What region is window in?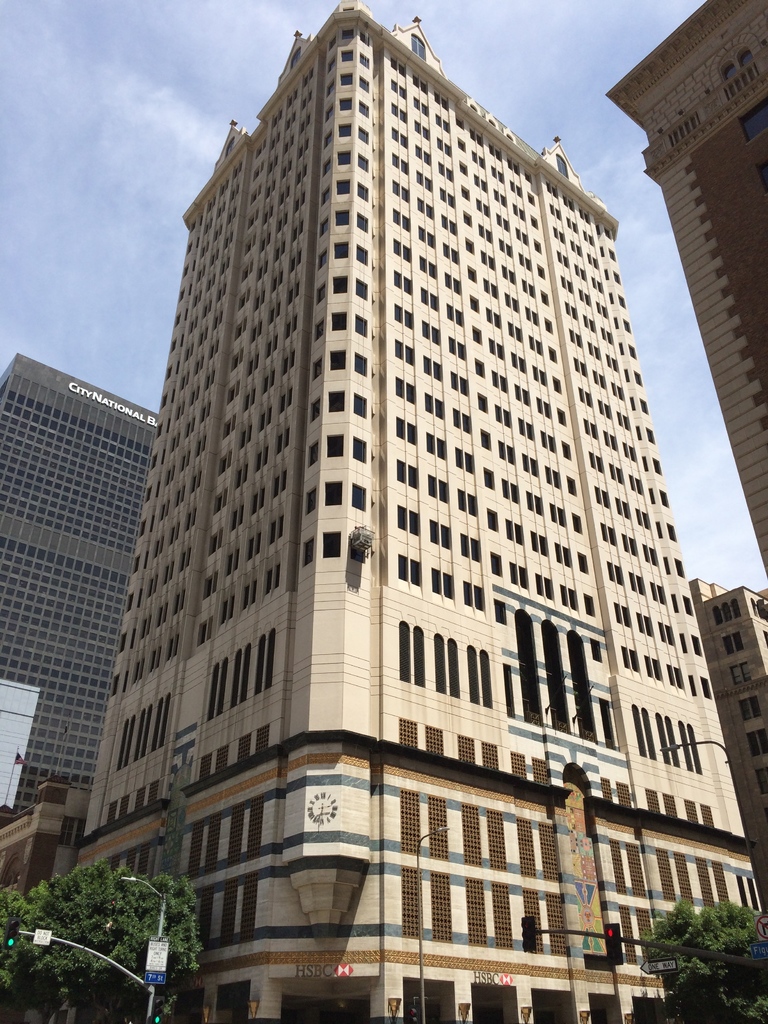
detection(310, 396, 319, 424).
